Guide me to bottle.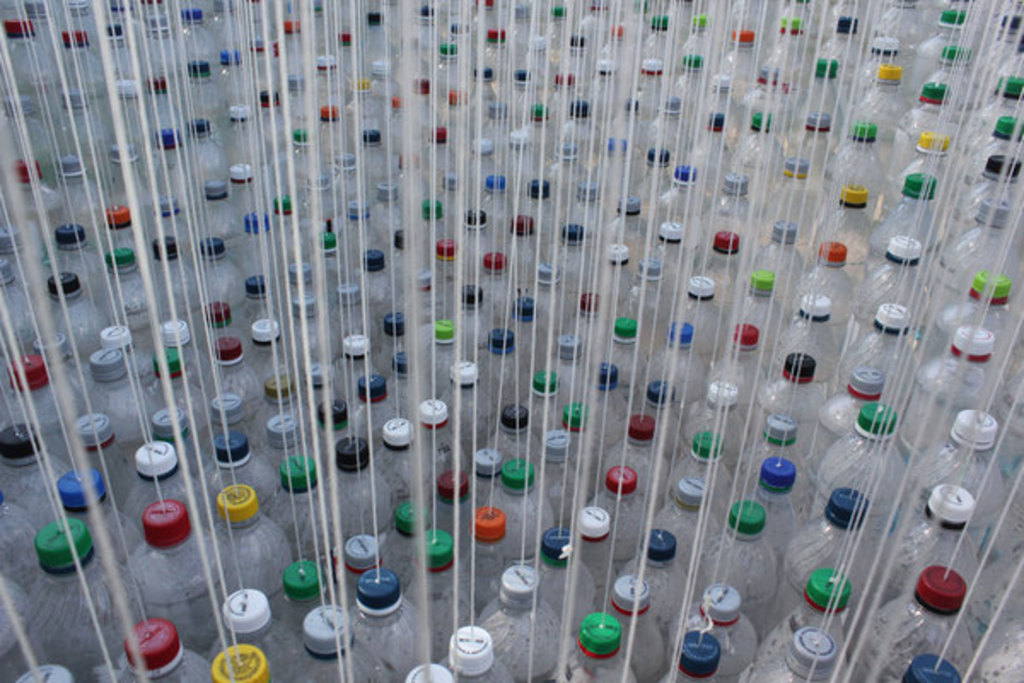
Guidance: (x1=623, y1=0, x2=655, y2=53).
